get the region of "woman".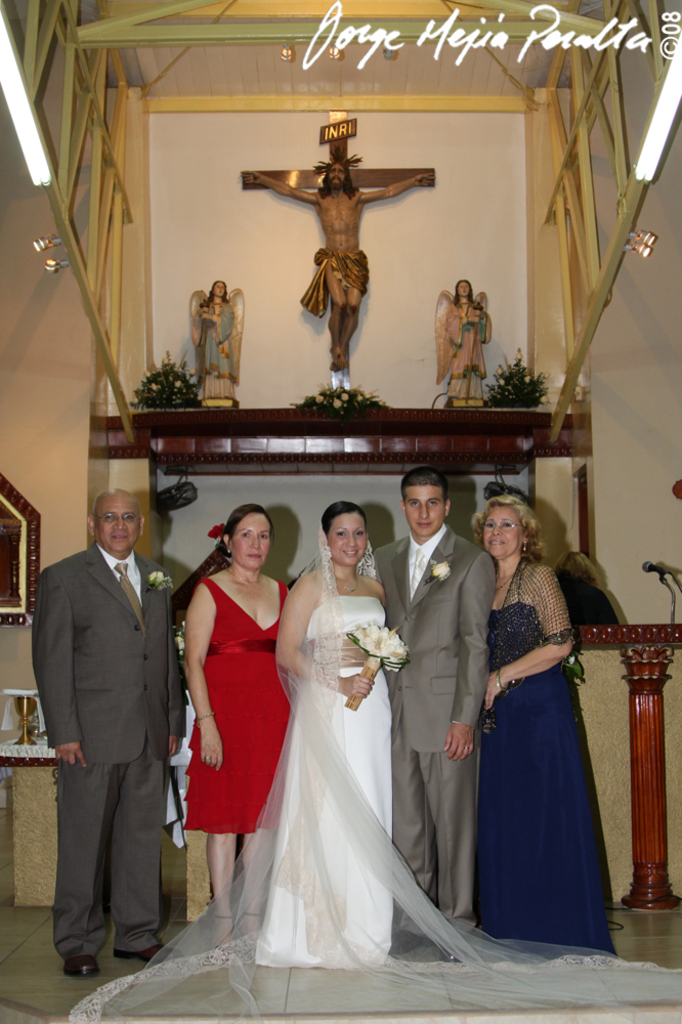
bbox=[189, 503, 296, 939].
